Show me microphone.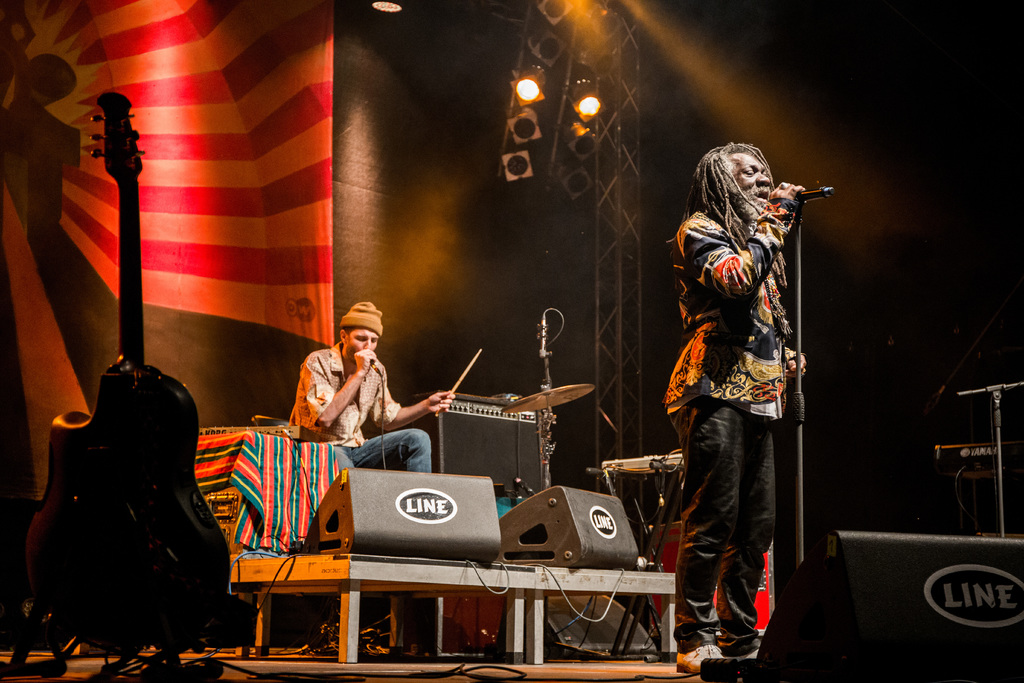
microphone is here: (794, 188, 832, 203).
